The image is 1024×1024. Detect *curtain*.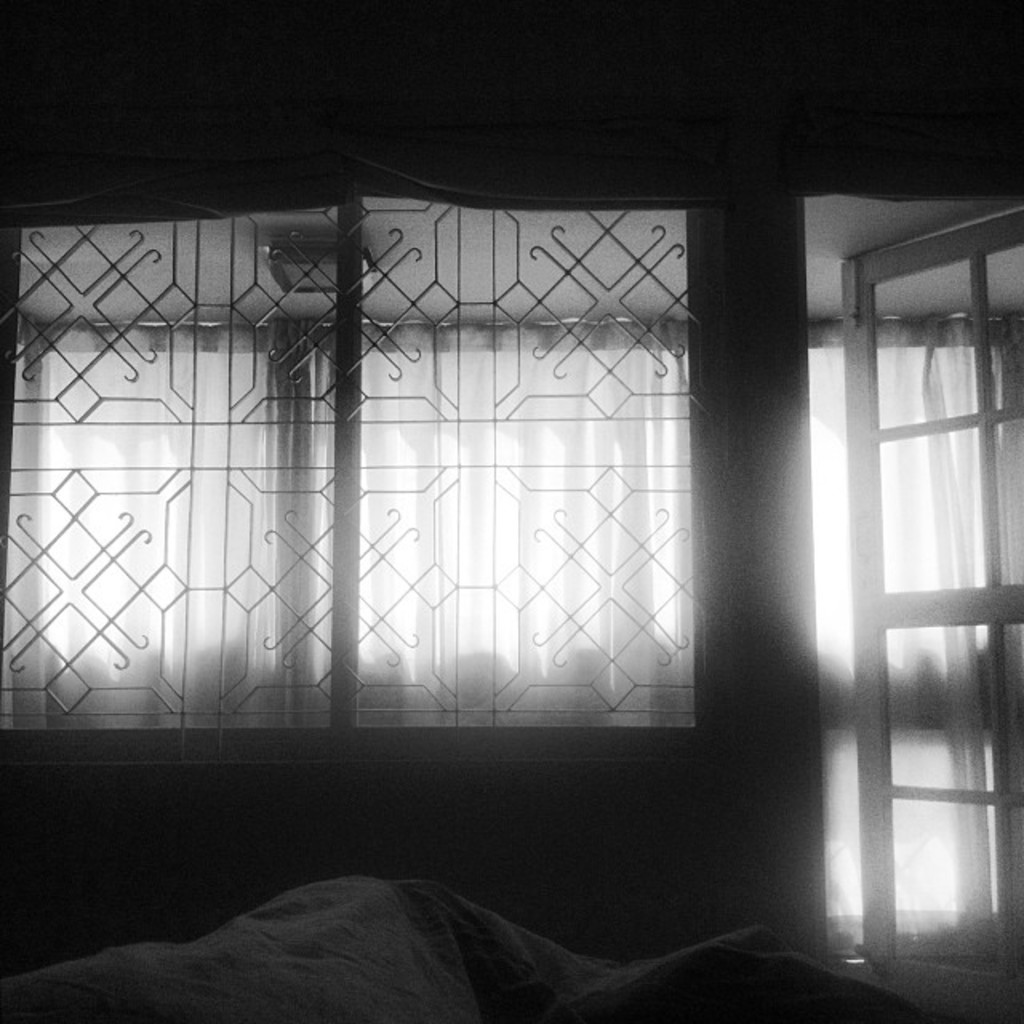
Detection: bbox(792, 299, 1022, 965).
